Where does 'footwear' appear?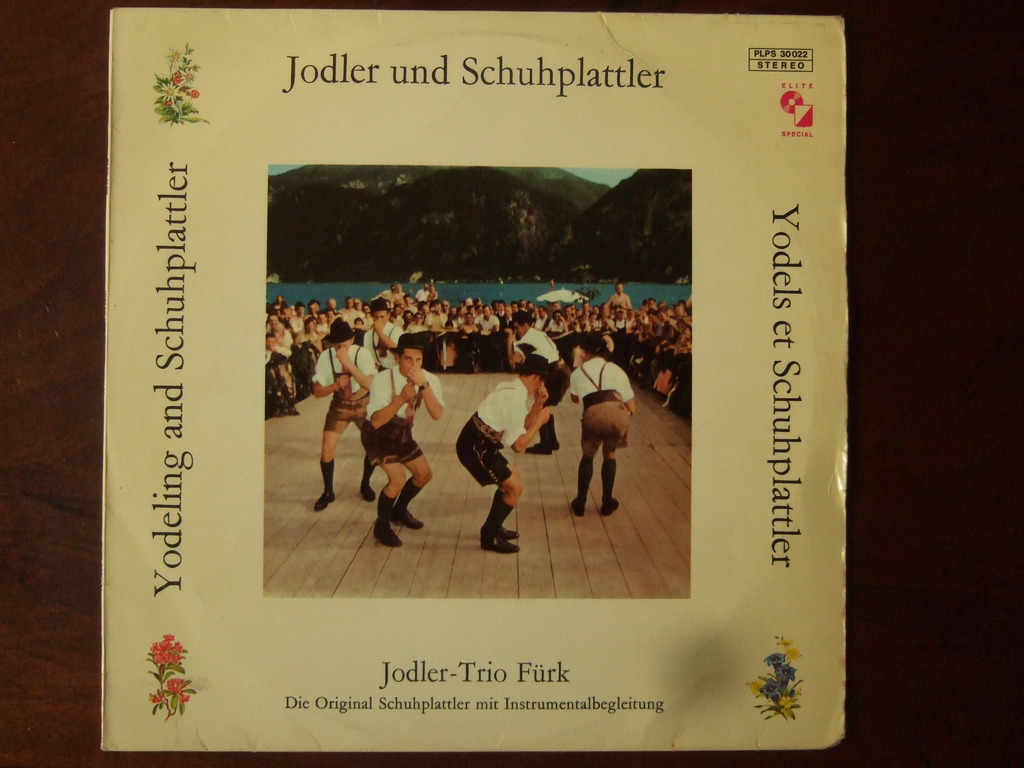
Appears at 314/491/337/511.
